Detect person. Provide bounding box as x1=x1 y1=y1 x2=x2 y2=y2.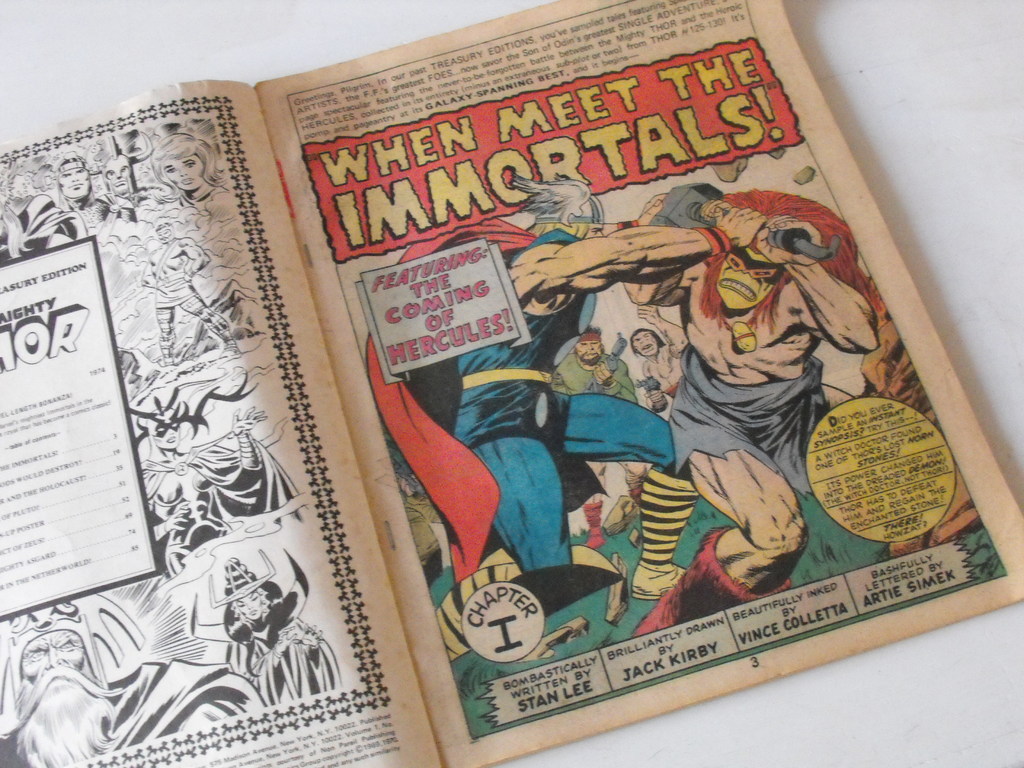
x1=361 y1=167 x2=770 y2=659.
